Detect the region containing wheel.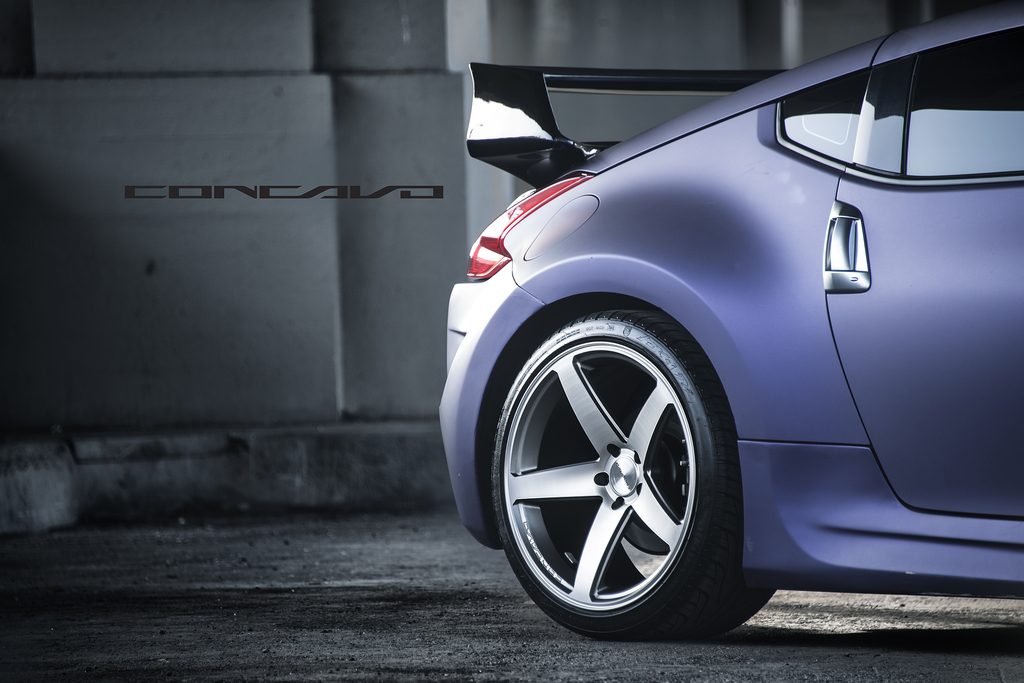
box=[493, 300, 776, 640].
